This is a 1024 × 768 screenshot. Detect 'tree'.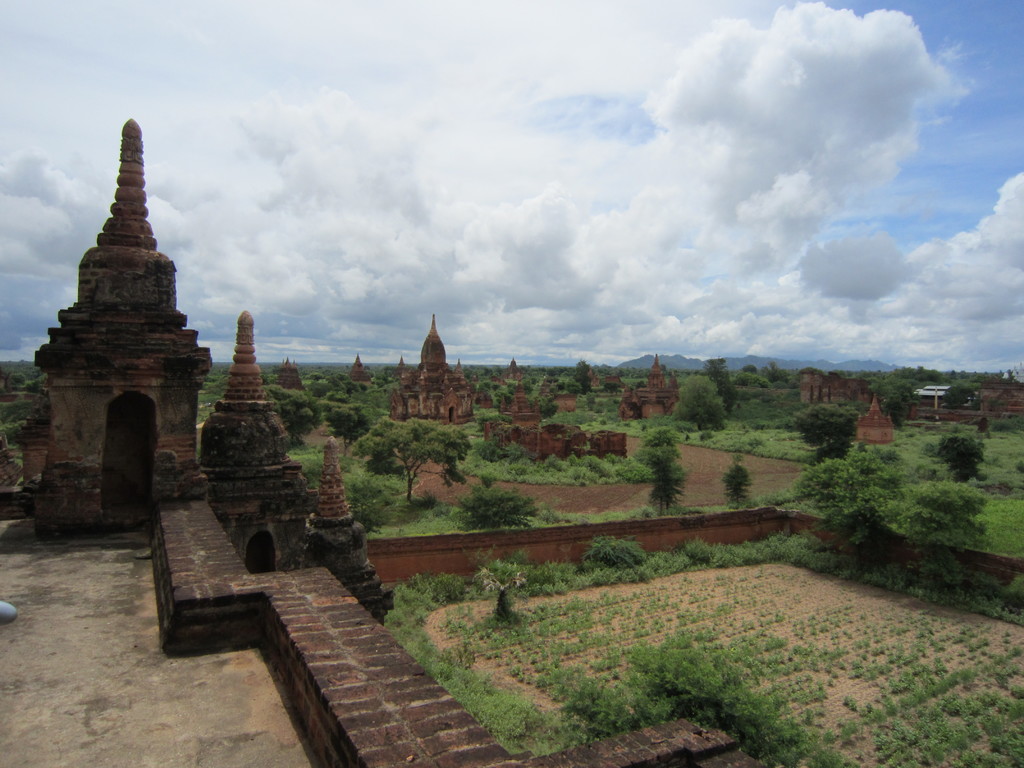
{"left": 353, "top": 415, "right": 477, "bottom": 510}.
